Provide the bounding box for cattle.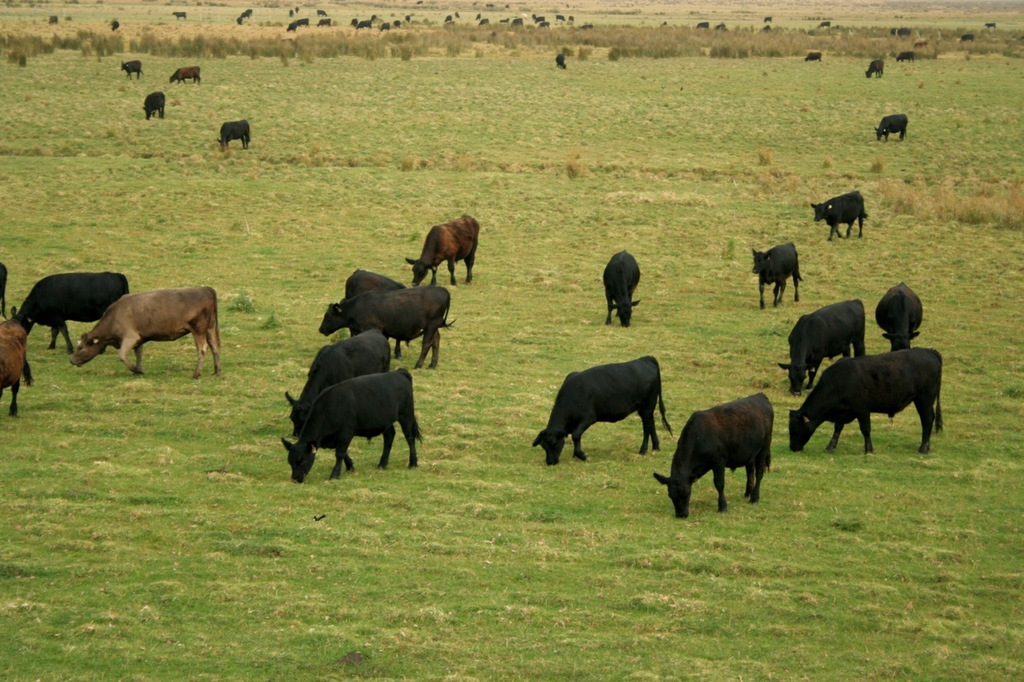
bbox(748, 244, 804, 311).
